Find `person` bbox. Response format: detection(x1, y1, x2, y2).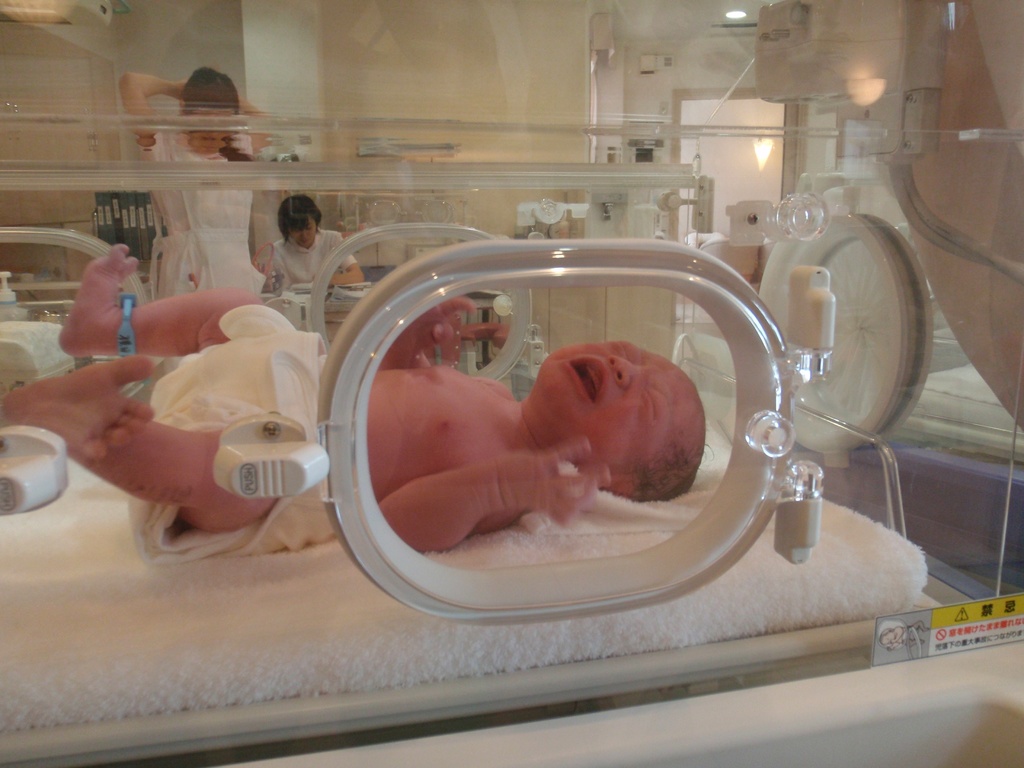
detection(120, 60, 282, 300).
